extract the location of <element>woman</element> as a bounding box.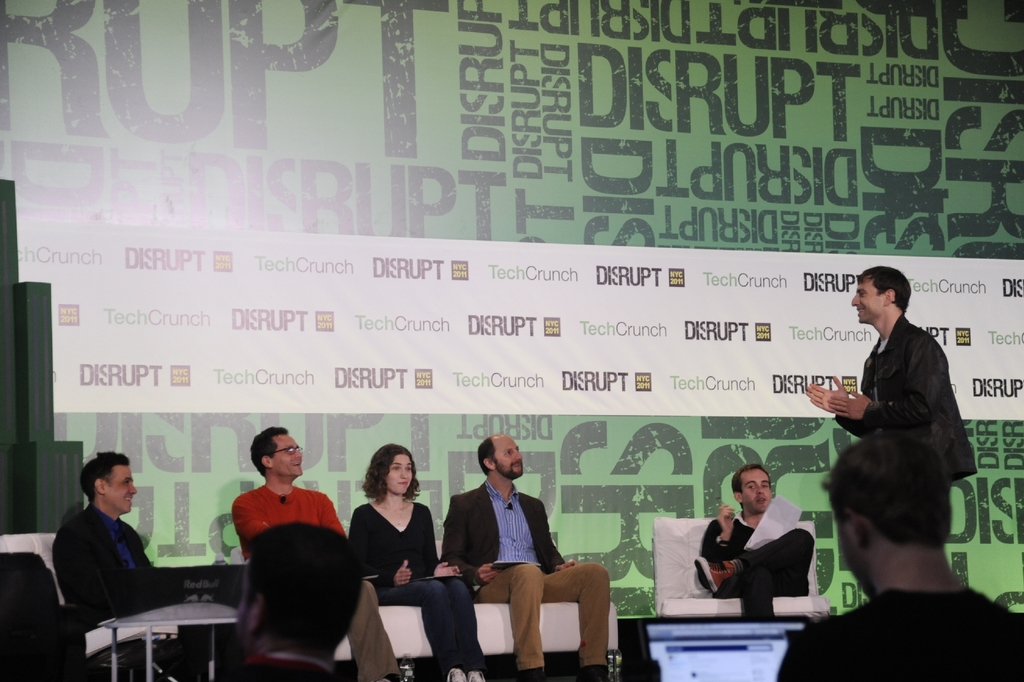
x1=348 y1=442 x2=488 y2=681.
